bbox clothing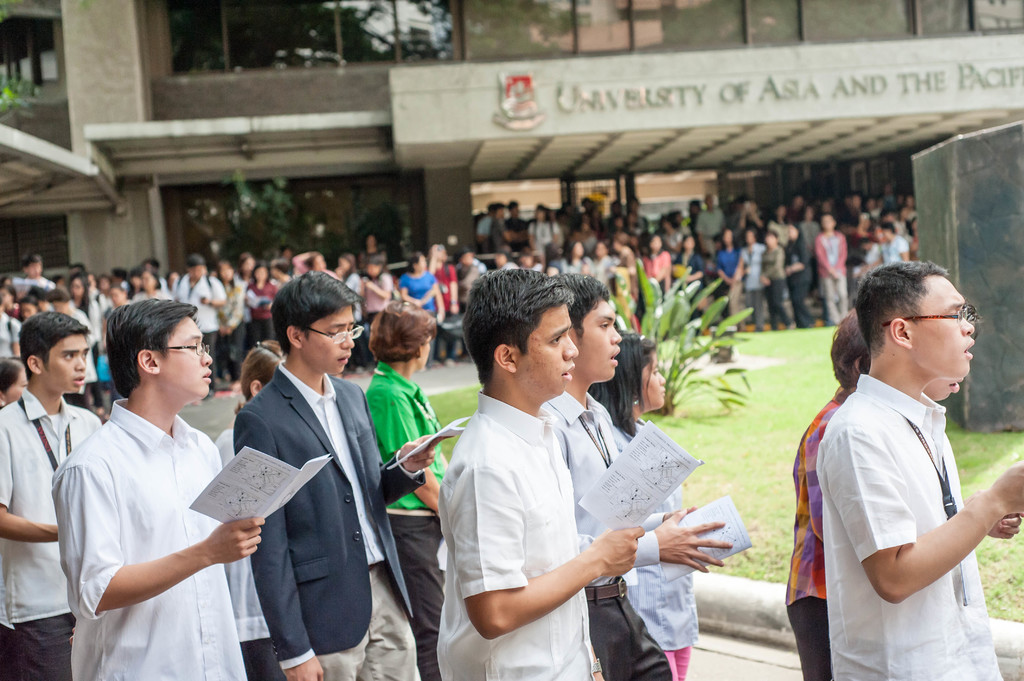
(246, 277, 273, 340)
